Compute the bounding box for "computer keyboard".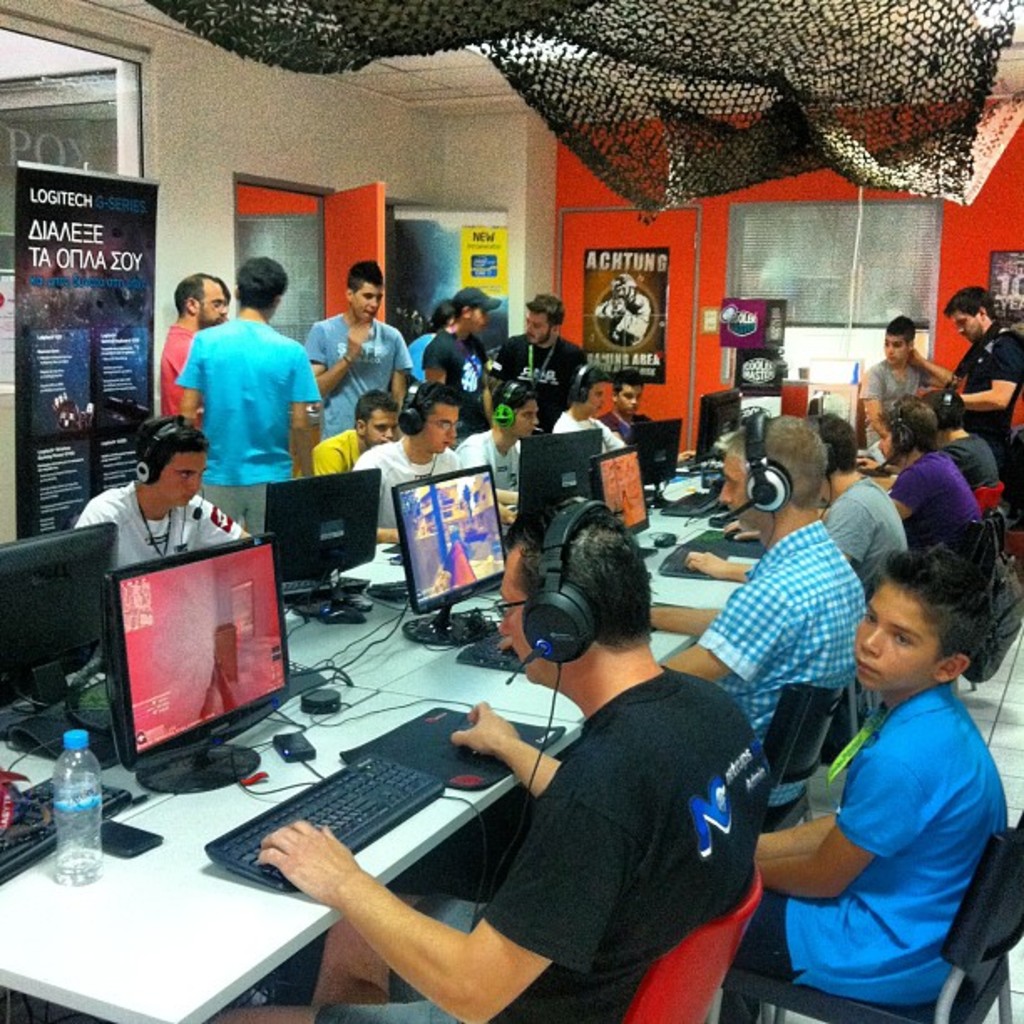
661/487/718/519.
